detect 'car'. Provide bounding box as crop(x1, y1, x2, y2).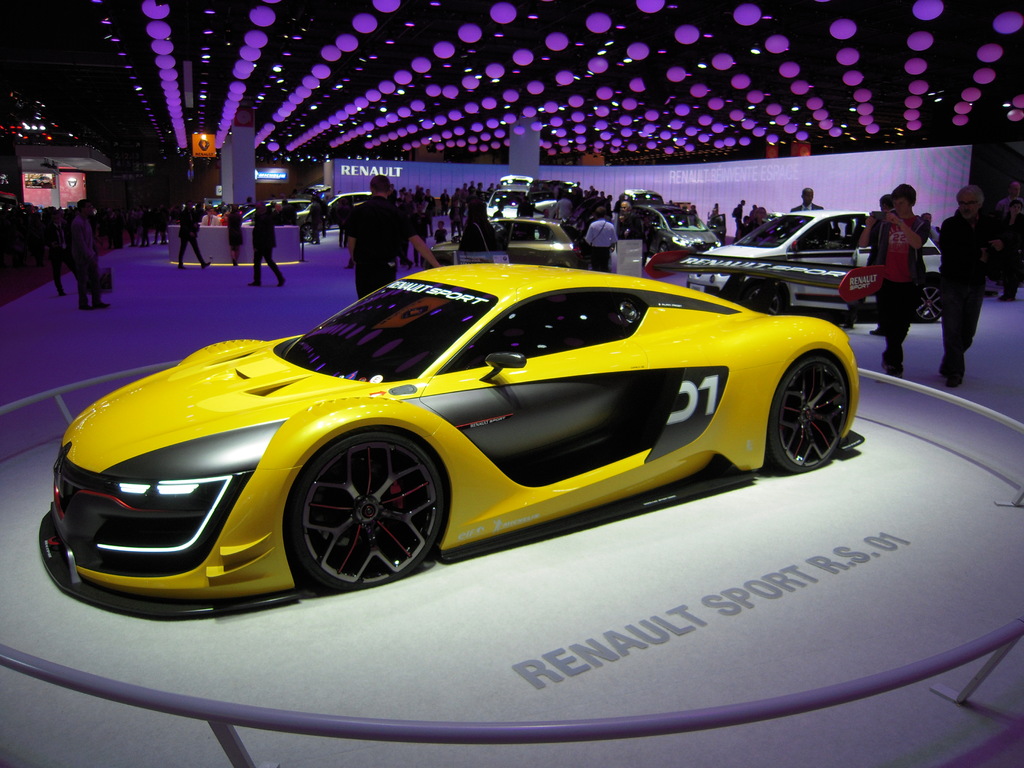
crop(34, 174, 51, 186).
